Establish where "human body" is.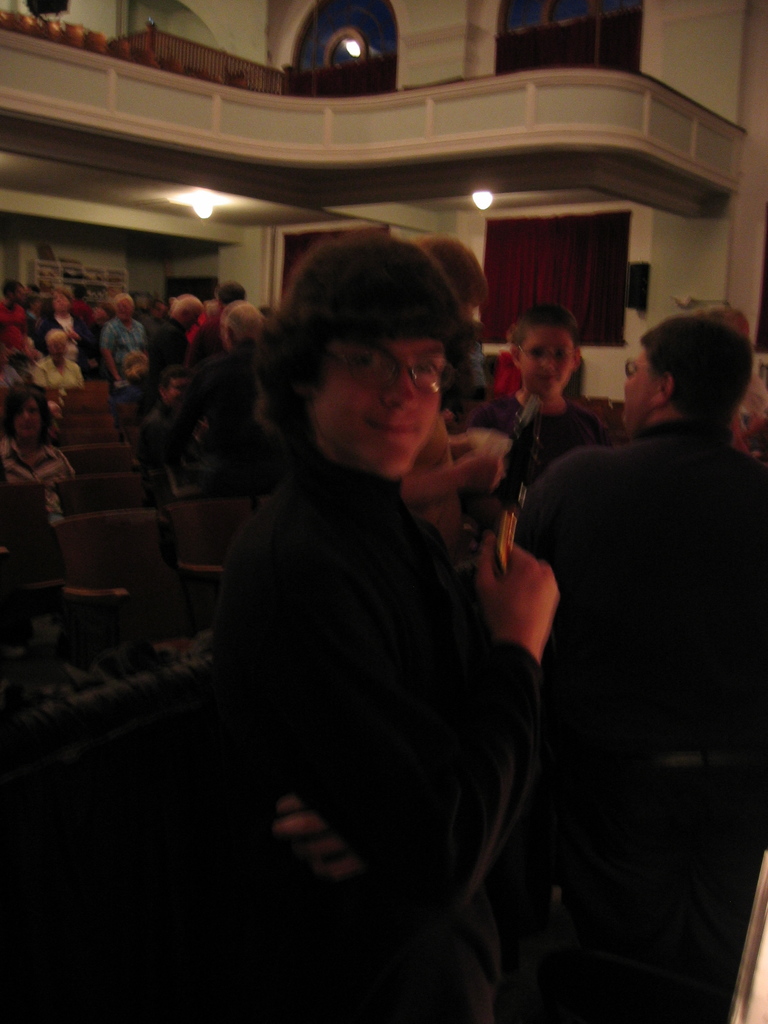
Established at <box>200,244,531,1023</box>.
